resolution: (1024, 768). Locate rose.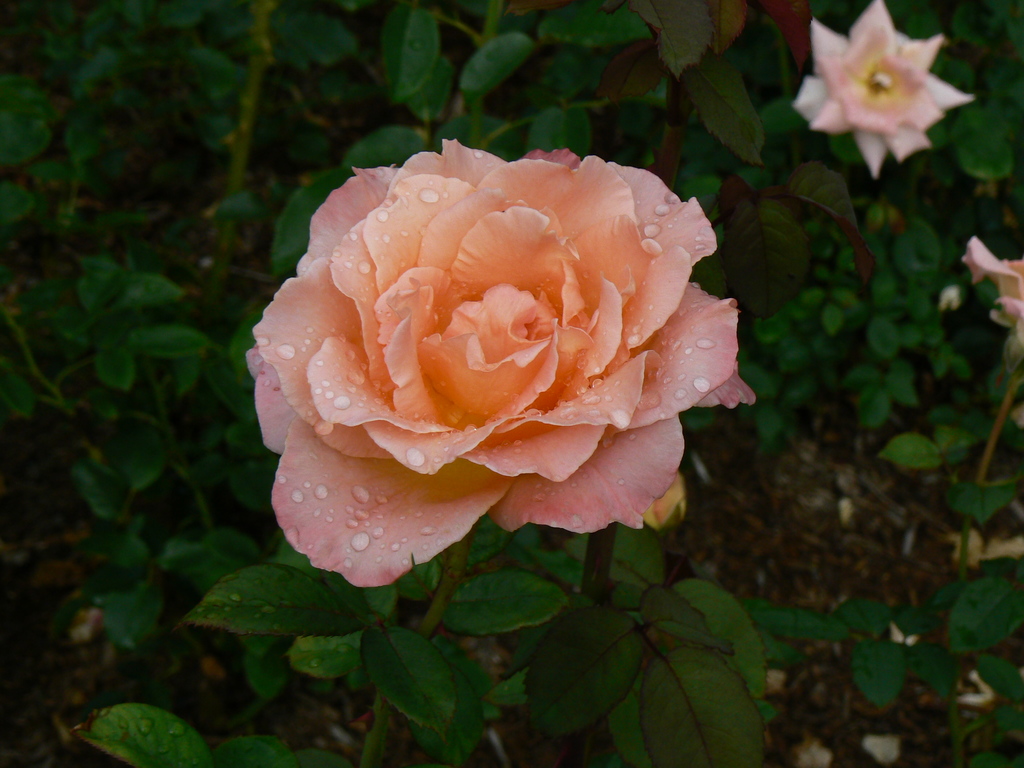
<box>245,140,764,593</box>.
